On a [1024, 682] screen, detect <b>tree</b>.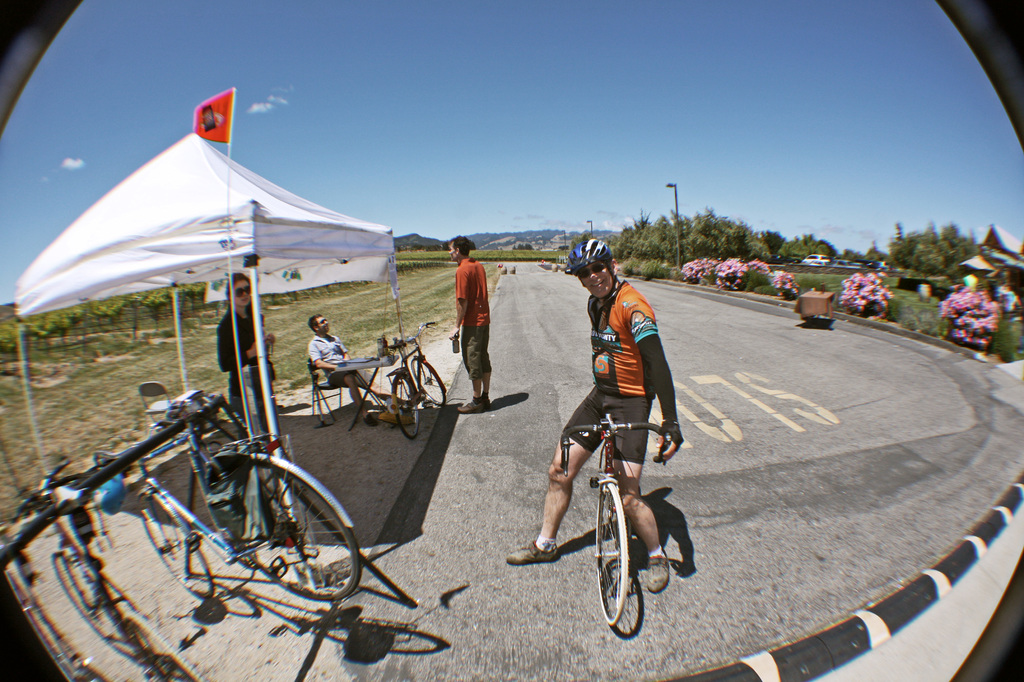
(412,241,428,246).
